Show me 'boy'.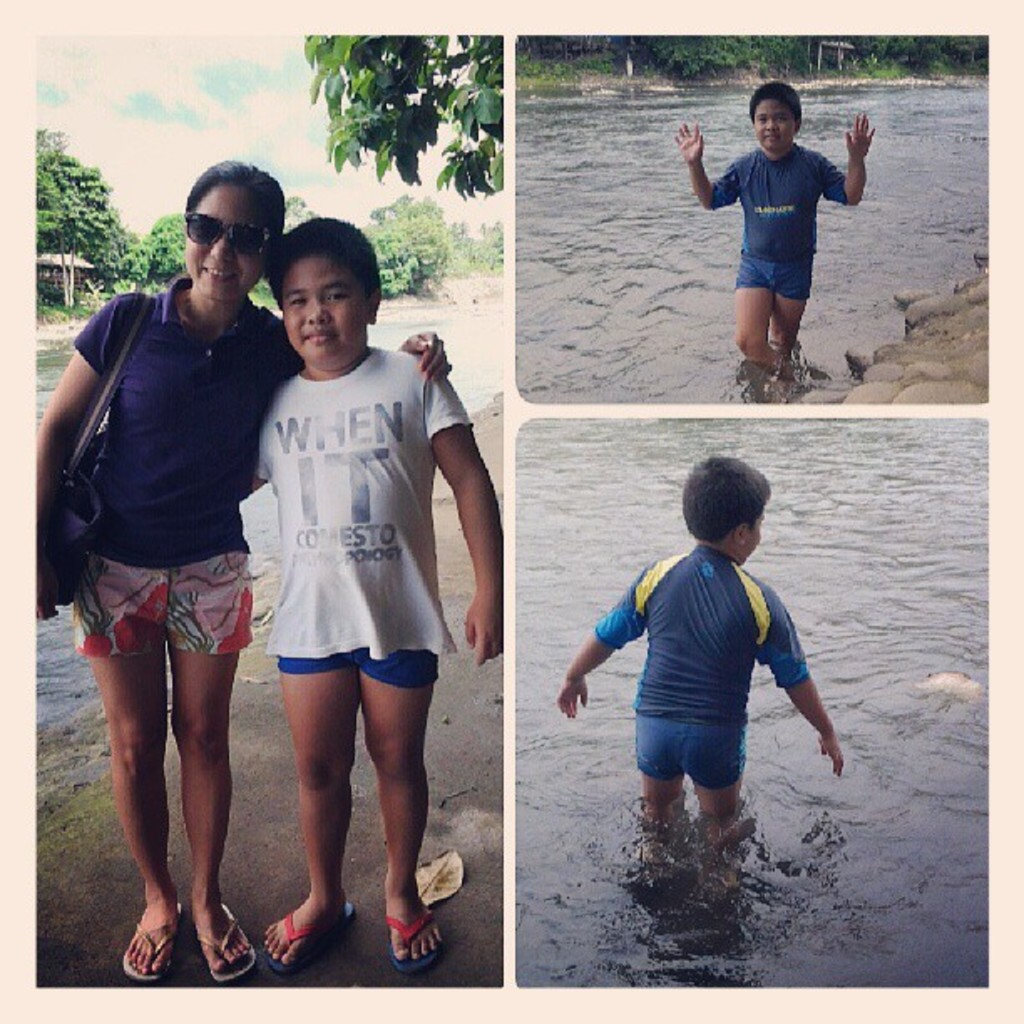
'boy' is here: 552:455:850:900.
